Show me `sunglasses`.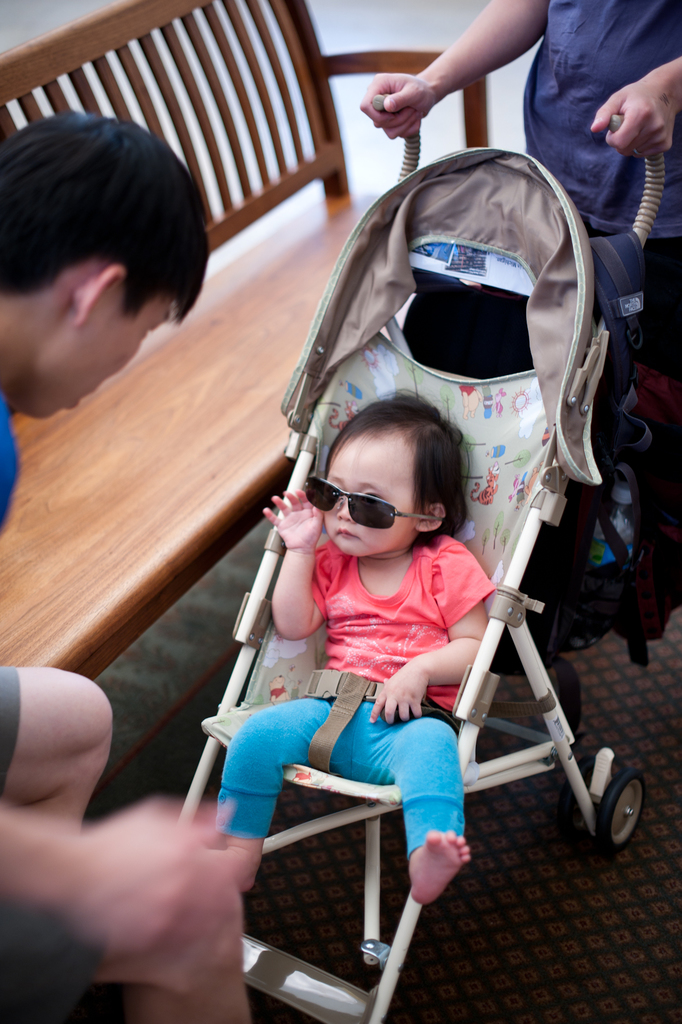
`sunglasses` is here: 304:475:449:532.
